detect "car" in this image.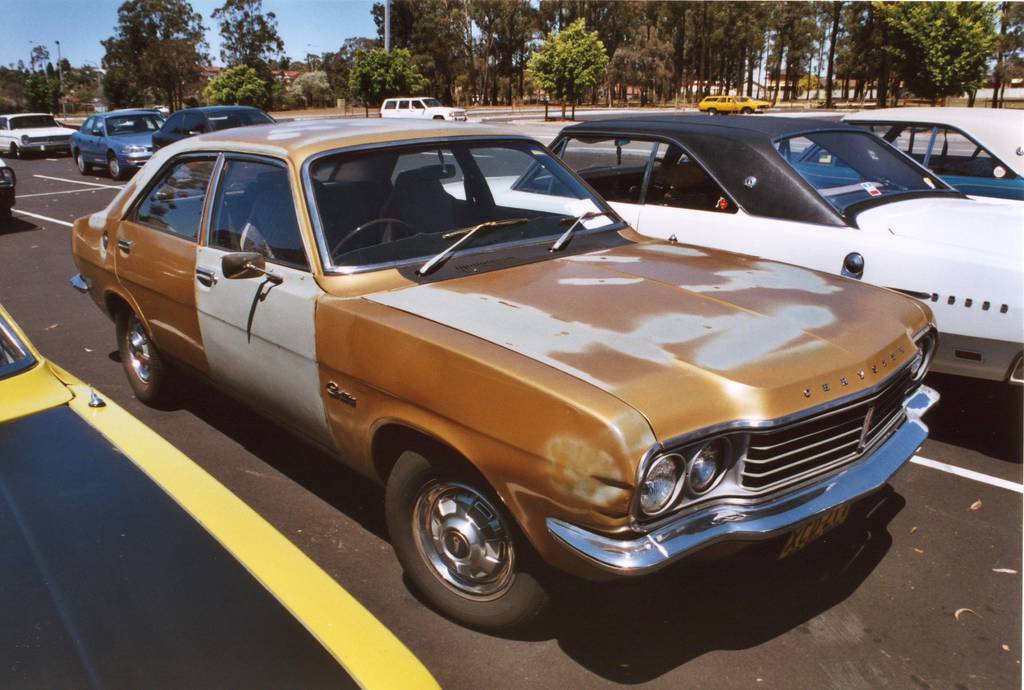
Detection: (0,156,16,220).
